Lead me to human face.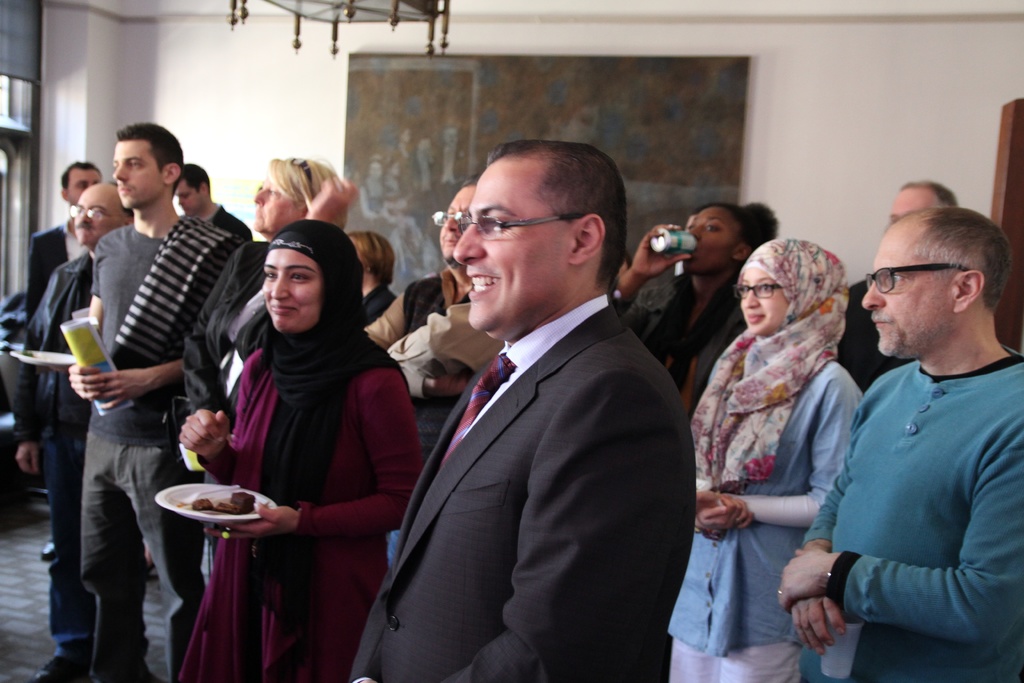
Lead to (left=739, top=268, right=790, bottom=336).
